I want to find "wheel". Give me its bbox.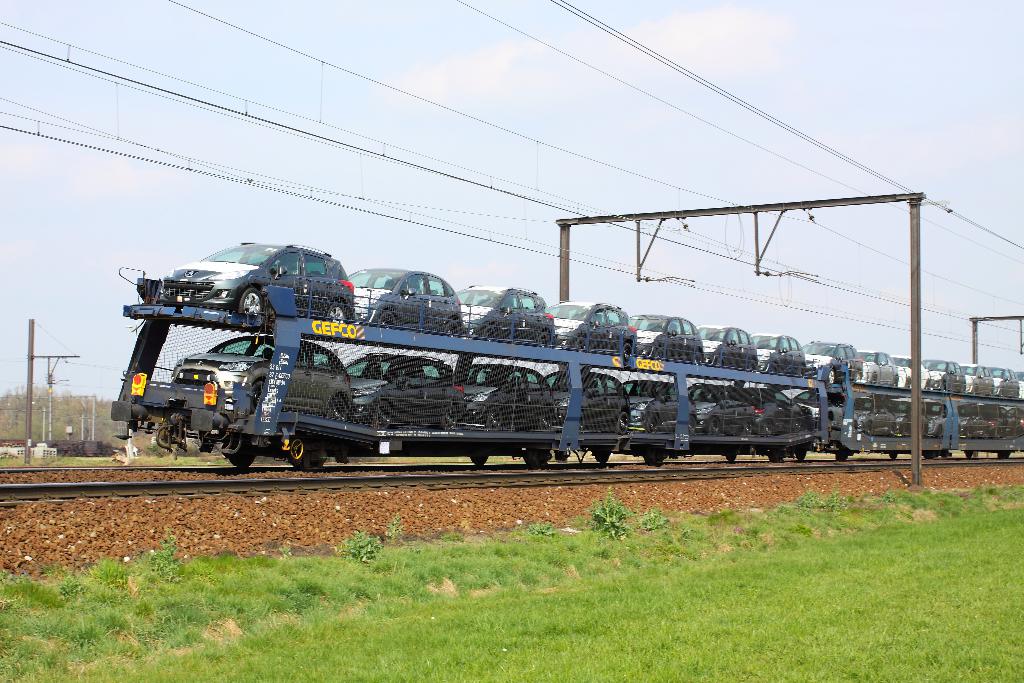
715 356 723 368.
